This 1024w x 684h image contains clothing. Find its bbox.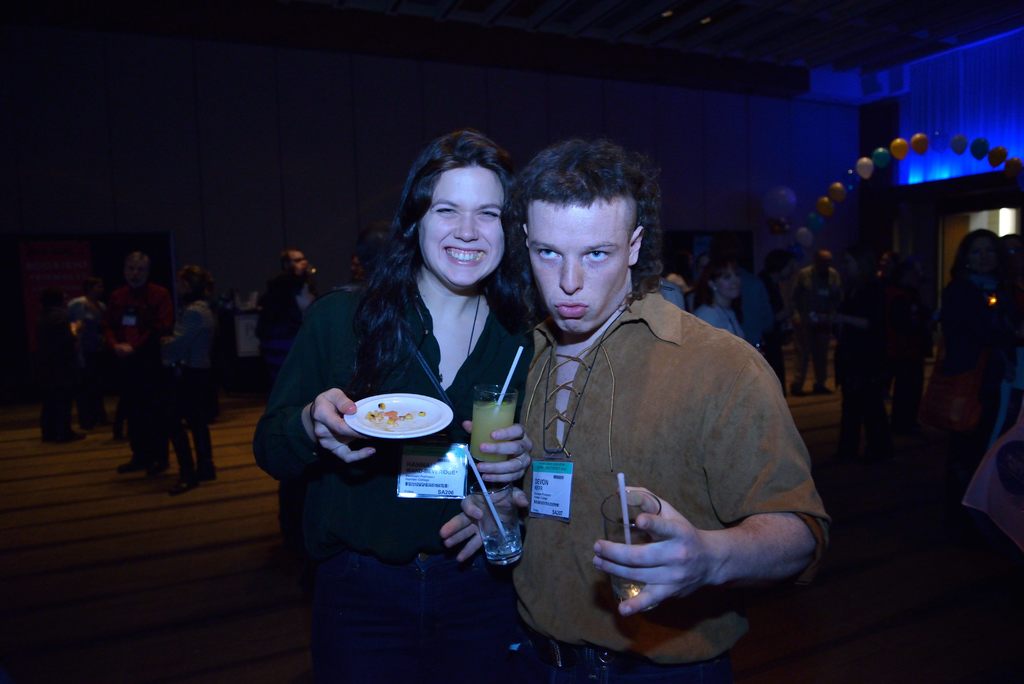
[763,269,789,396].
